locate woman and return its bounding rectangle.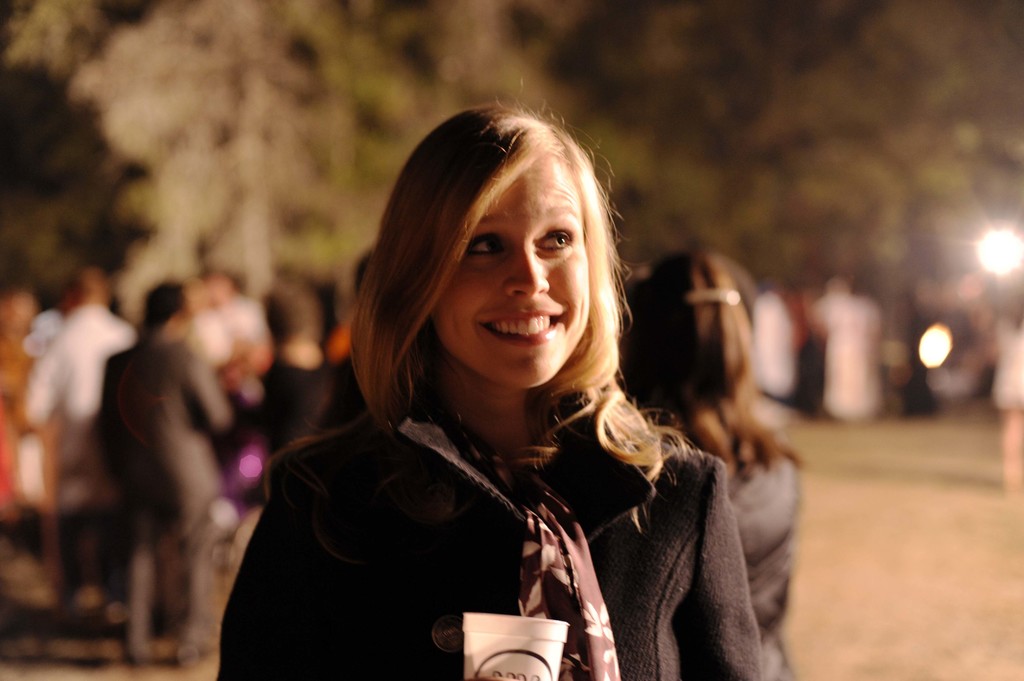
620,251,806,680.
